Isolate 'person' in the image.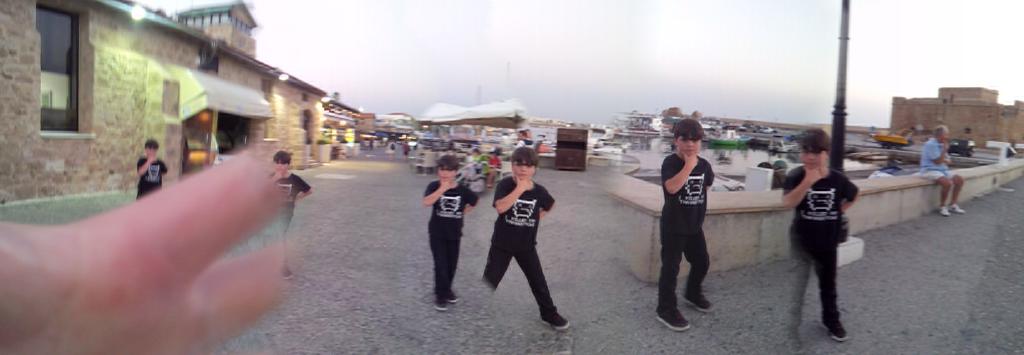
Isolated region: 781:125:855:344.
